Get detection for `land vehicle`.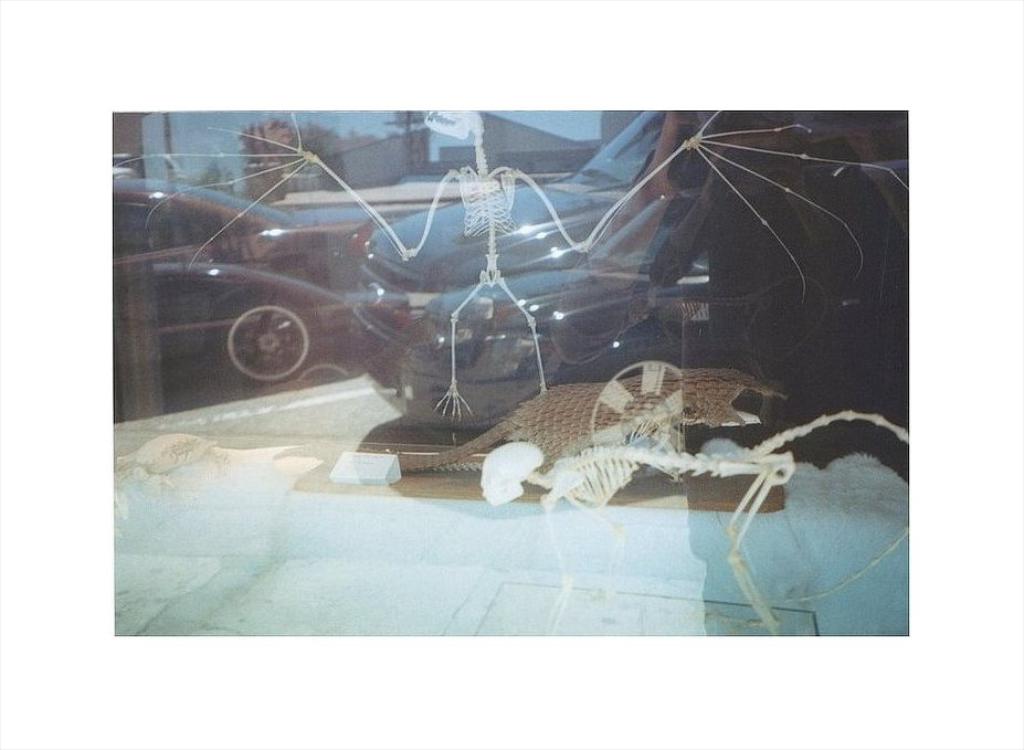
Detection: {"left": 348, "top": 103, "right": 710, "bottom": 431}.
